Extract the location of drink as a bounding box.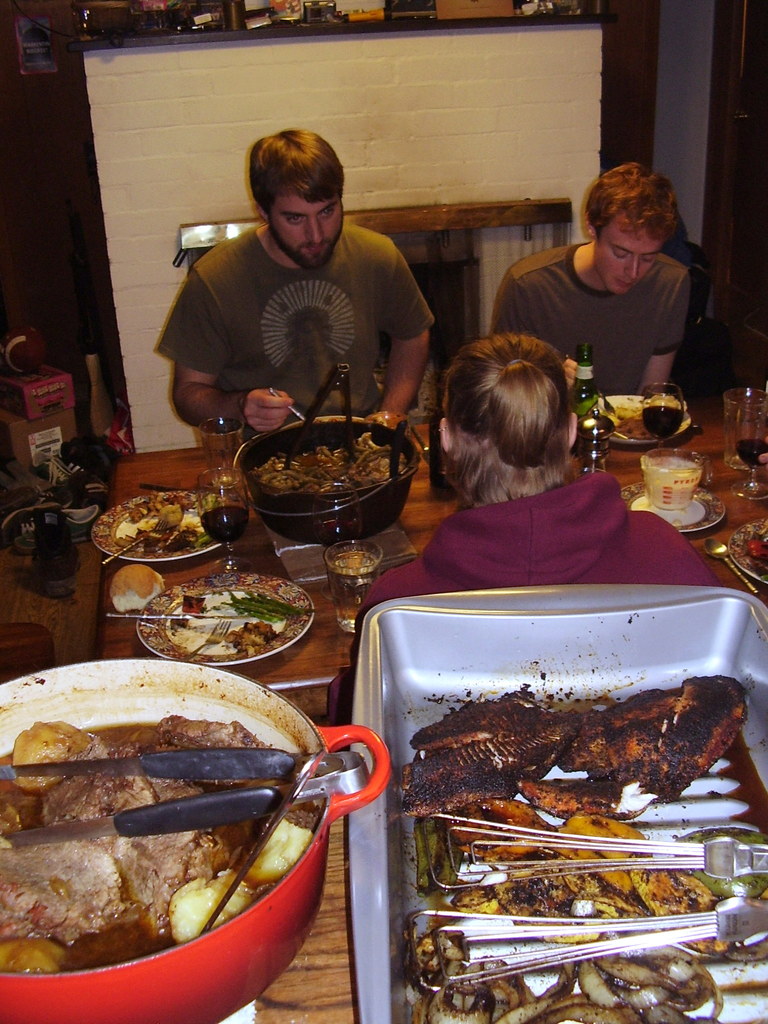
crop(195, 504, 249, 541).
